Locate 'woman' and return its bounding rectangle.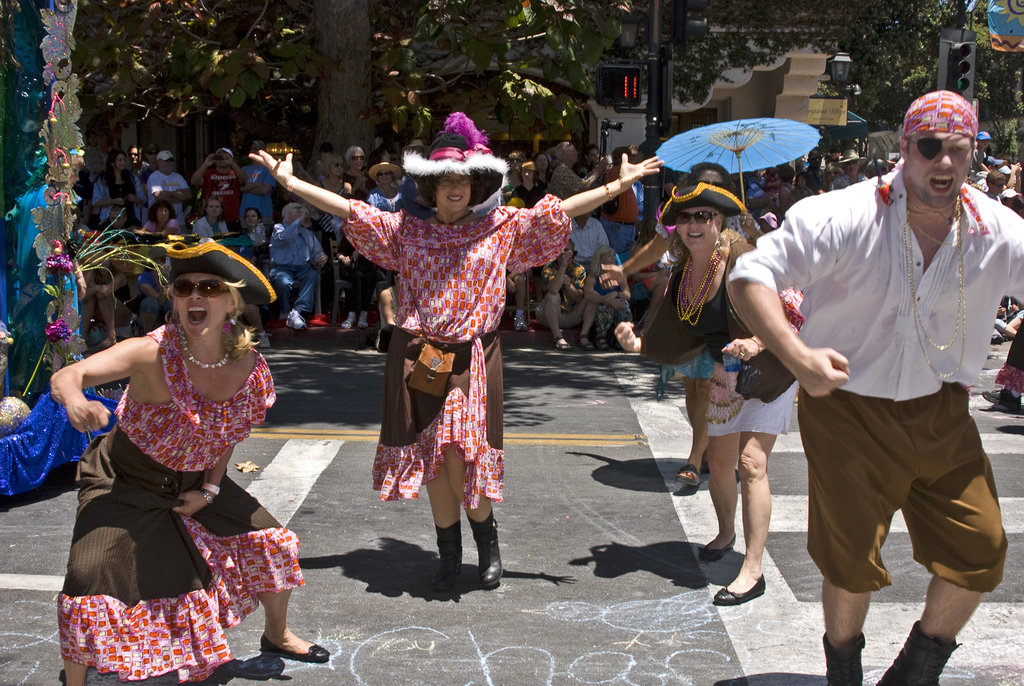
(left=189, top=149, right=245, bottom=202).
